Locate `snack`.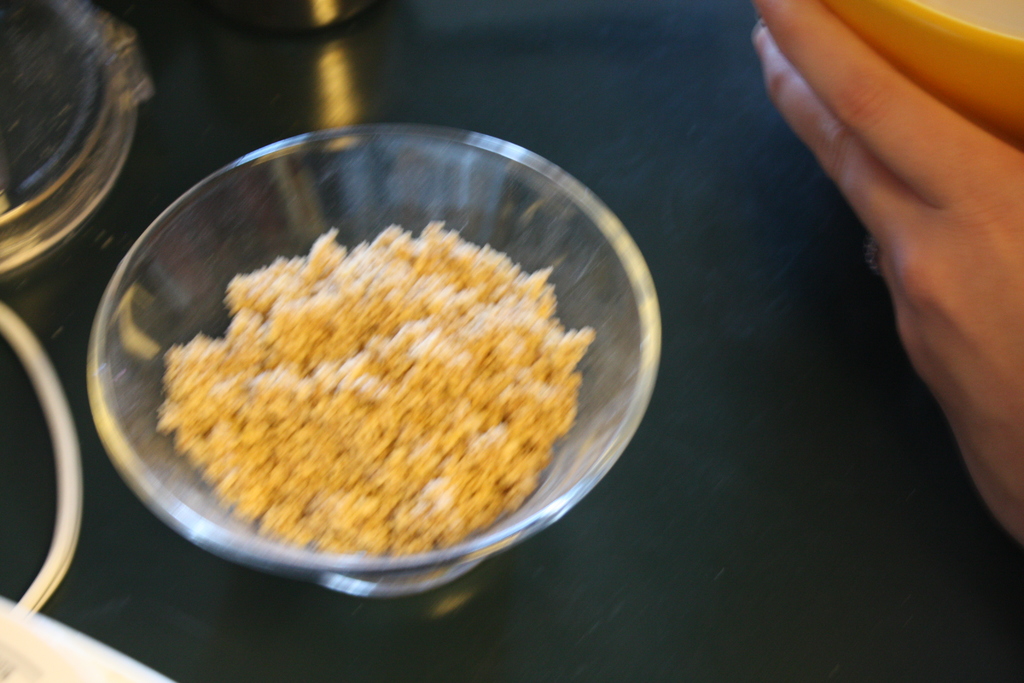
Bounding box: {"x1": 160, "y1": 219, "x2": 596, "y2": 556}.
